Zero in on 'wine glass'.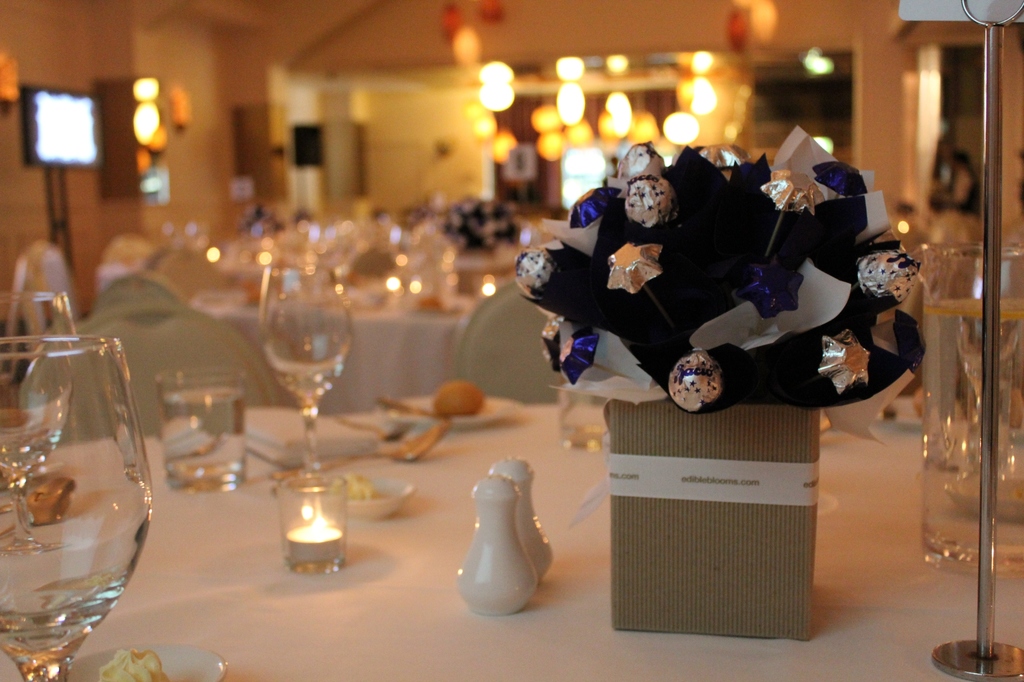
Zeroed in: bbox=[262, 262, 355, 487].
